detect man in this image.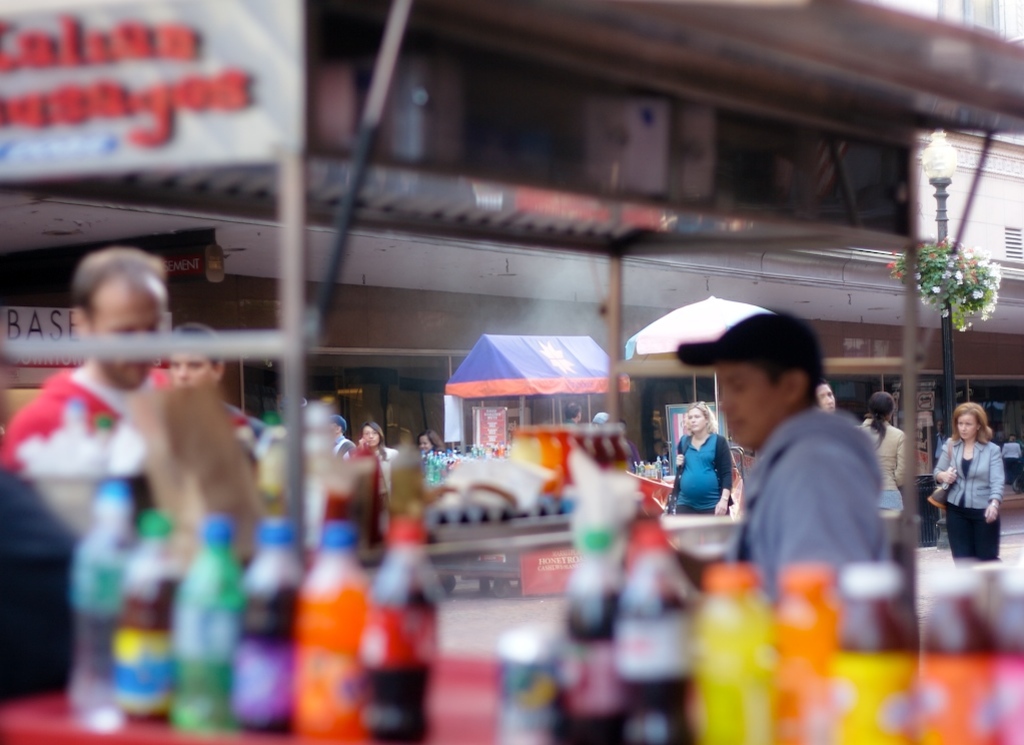
Detection: {"left": 0, "top": 247, "right": 251, "bottom": 469}.
